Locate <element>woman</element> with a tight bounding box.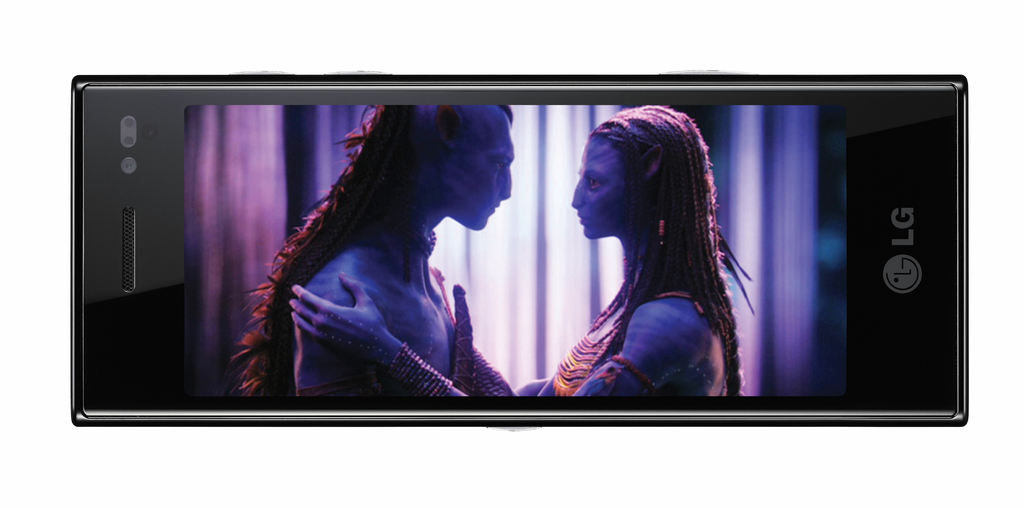
pyautogui.locateOnScreen(290, 107, 756, 397).
